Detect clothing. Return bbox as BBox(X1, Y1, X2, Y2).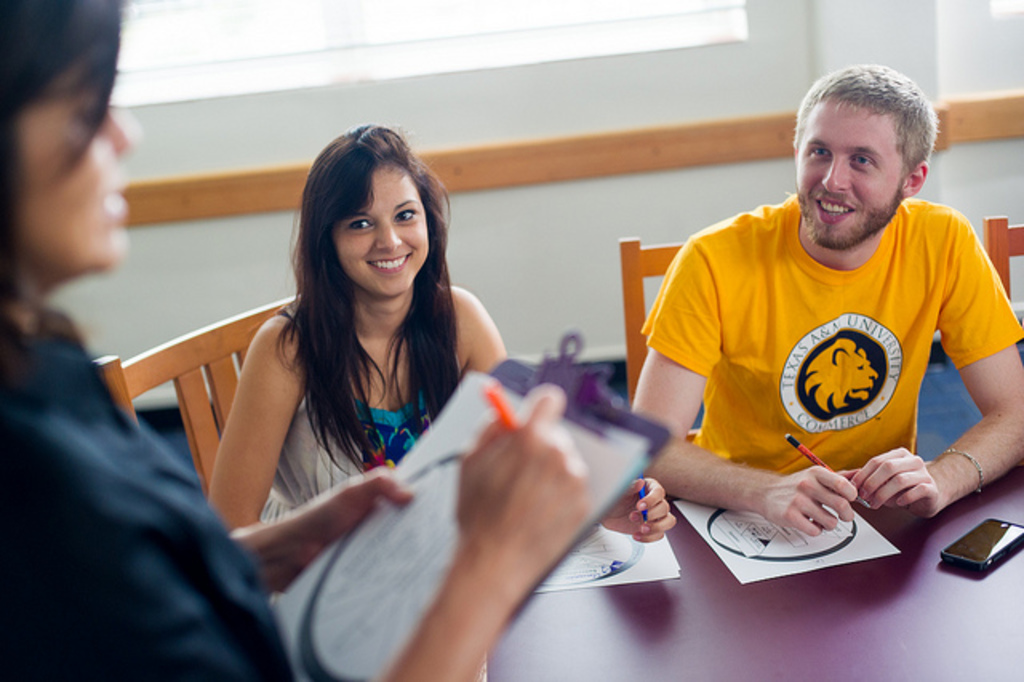
BBox(0, 301, 312, 680).
